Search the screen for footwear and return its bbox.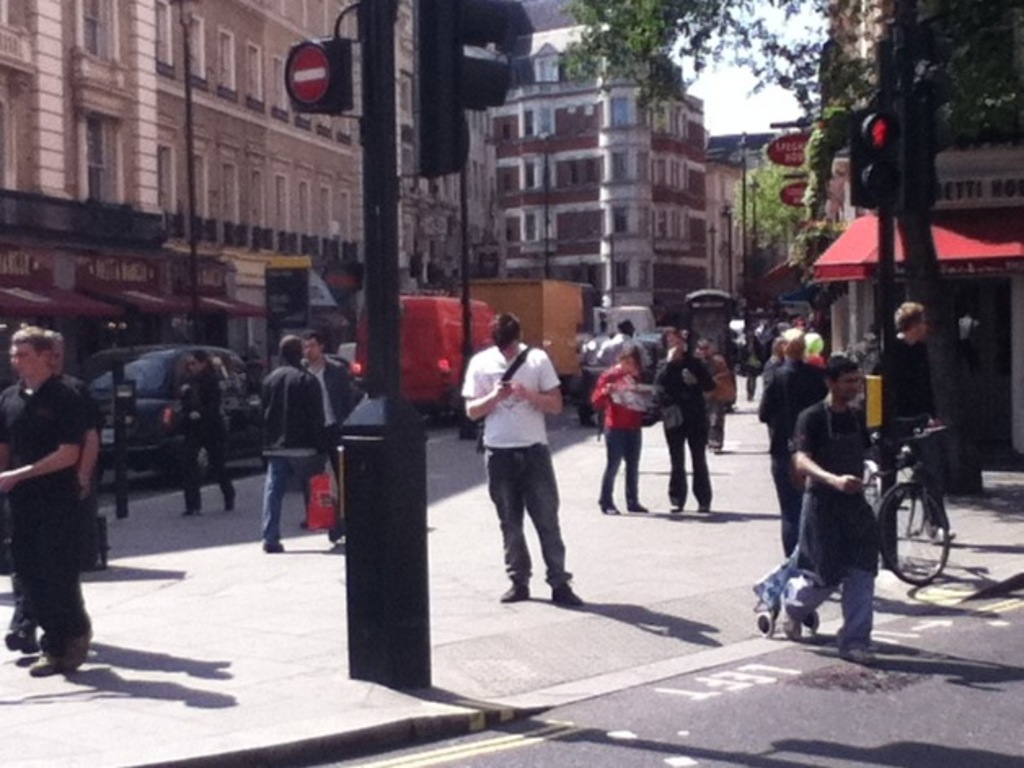
Found: {"x1": 501, "y1": 577, "x2": 532, "y2": 603}.
